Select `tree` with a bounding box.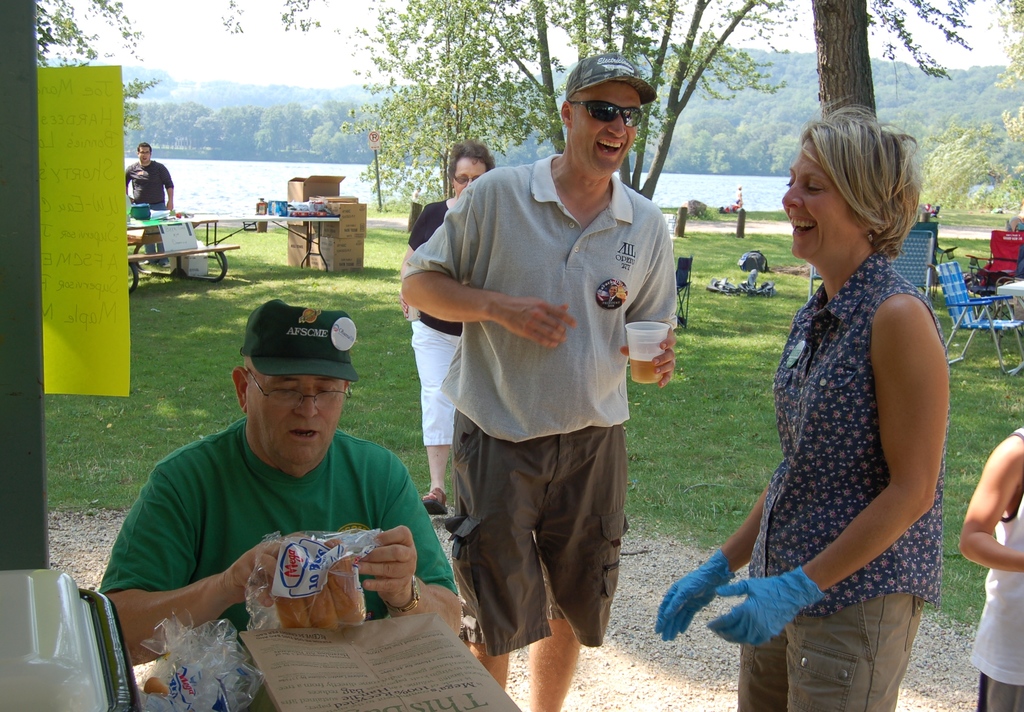
BBox(985, 0, 1023, 140).
